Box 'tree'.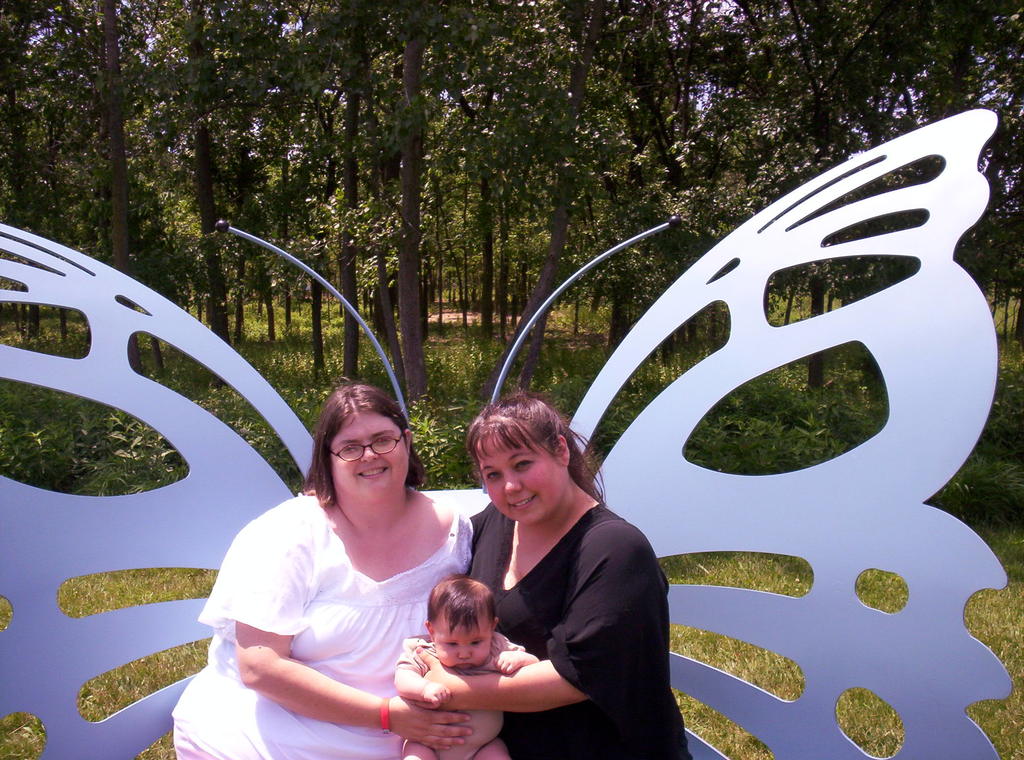
{"left": 842, "top": 0, "right": 913, "bottom": 315}.
